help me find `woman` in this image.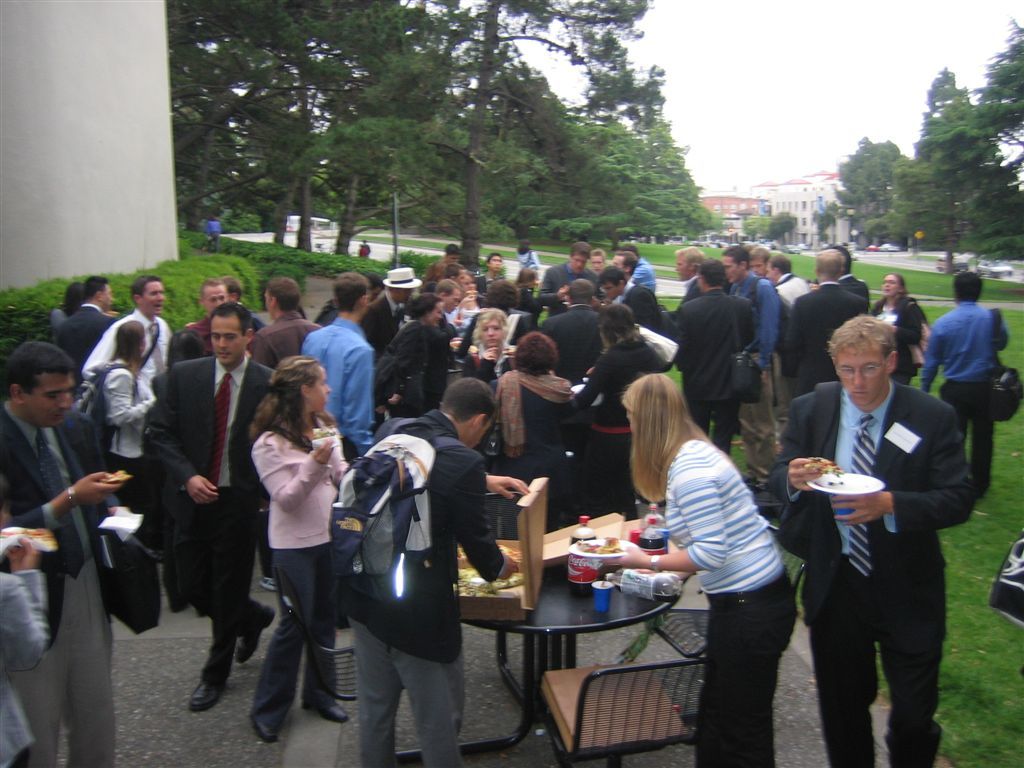
Found it: bbox(871, 263, 942, 392).
